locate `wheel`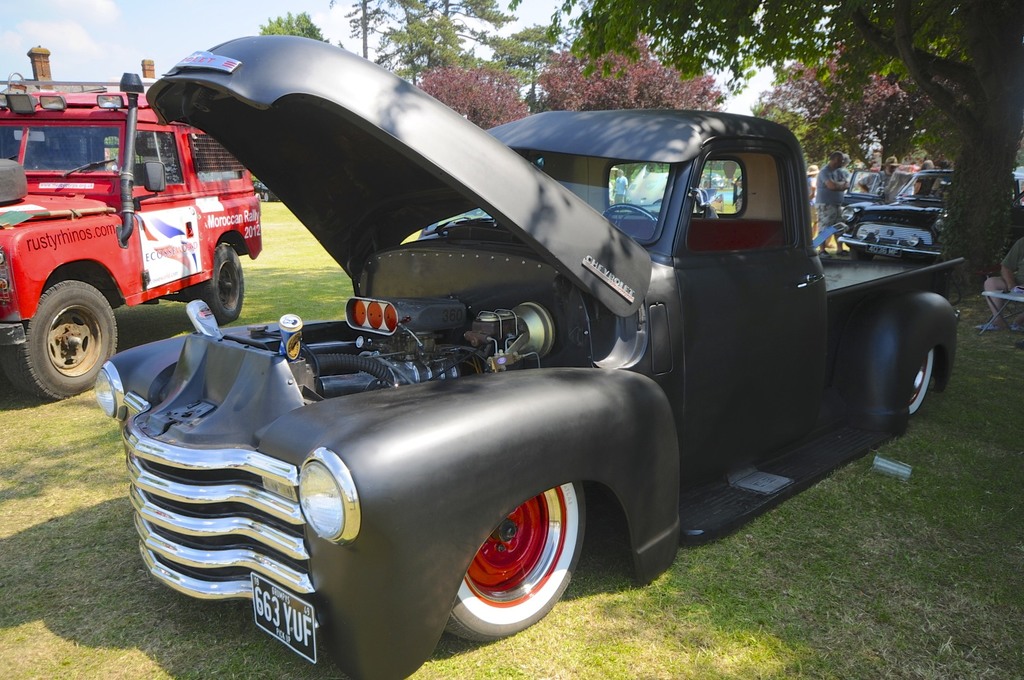
(443, 491, 578, 629)
